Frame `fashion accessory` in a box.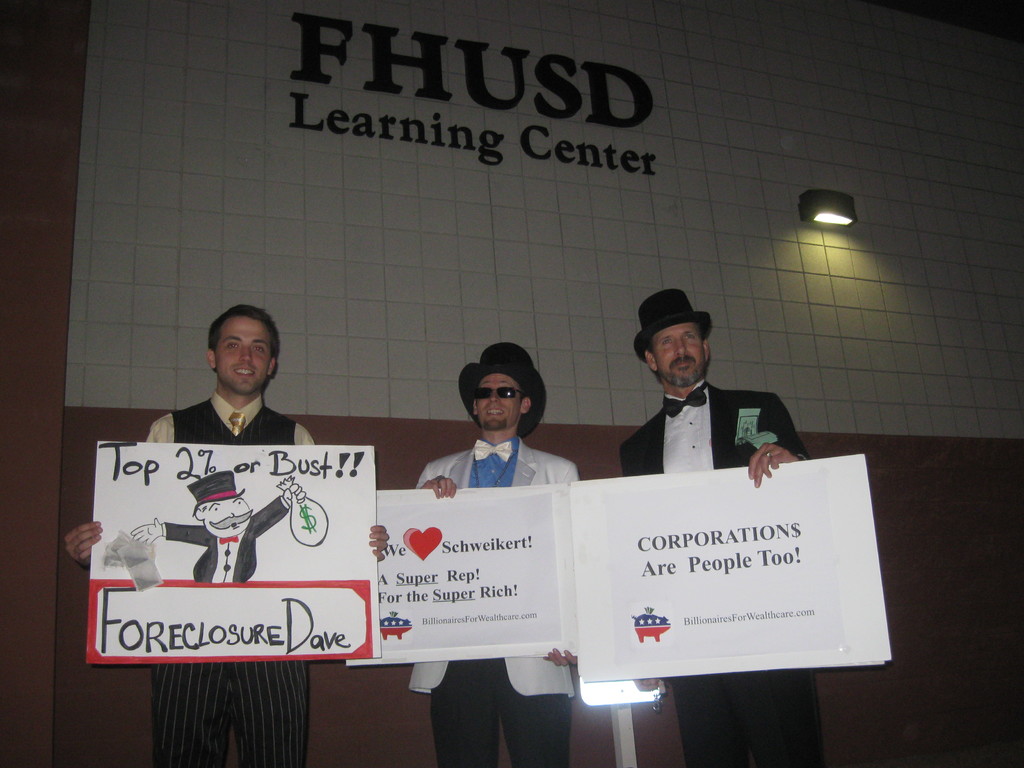
bbox=[471, 387, 527, 396].
